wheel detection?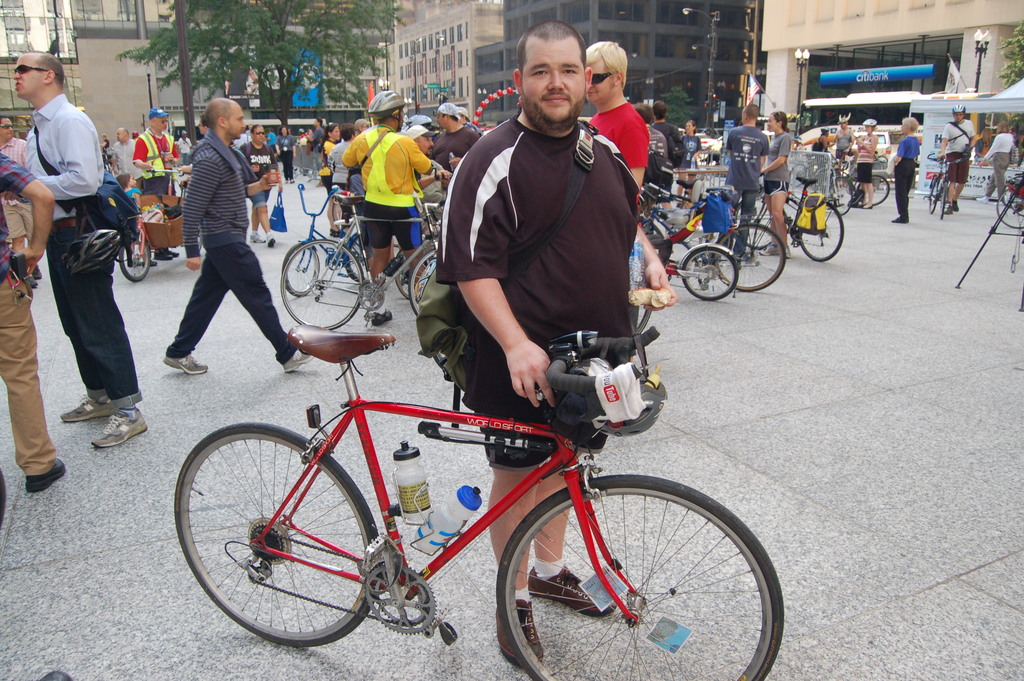
locate(796, 201, 845, 260)
